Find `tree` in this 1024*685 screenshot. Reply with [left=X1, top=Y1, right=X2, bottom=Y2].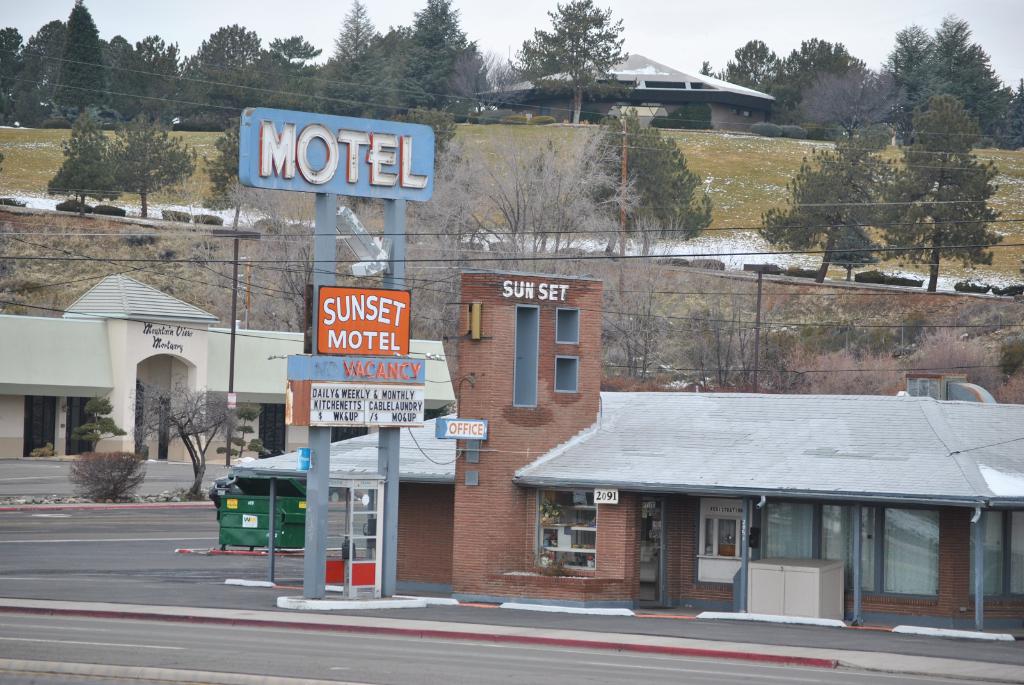
[left=200, top=111, right=257, bottom=215].
